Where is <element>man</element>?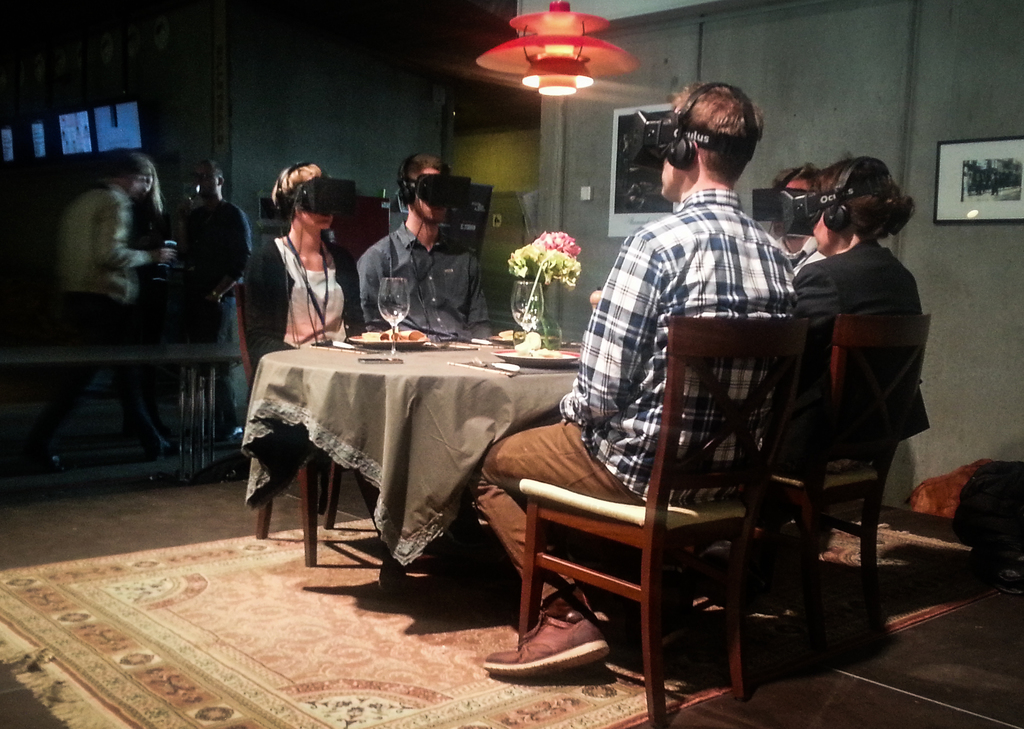
(750,175,829,267).
